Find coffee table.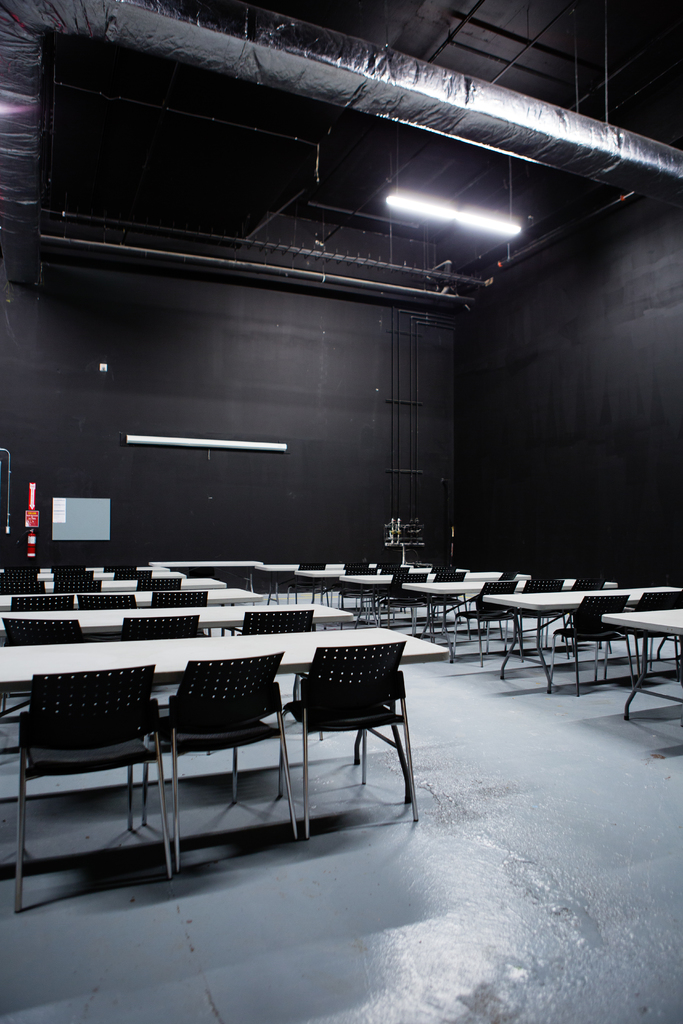
select_region(602, 603, 682, 713).
